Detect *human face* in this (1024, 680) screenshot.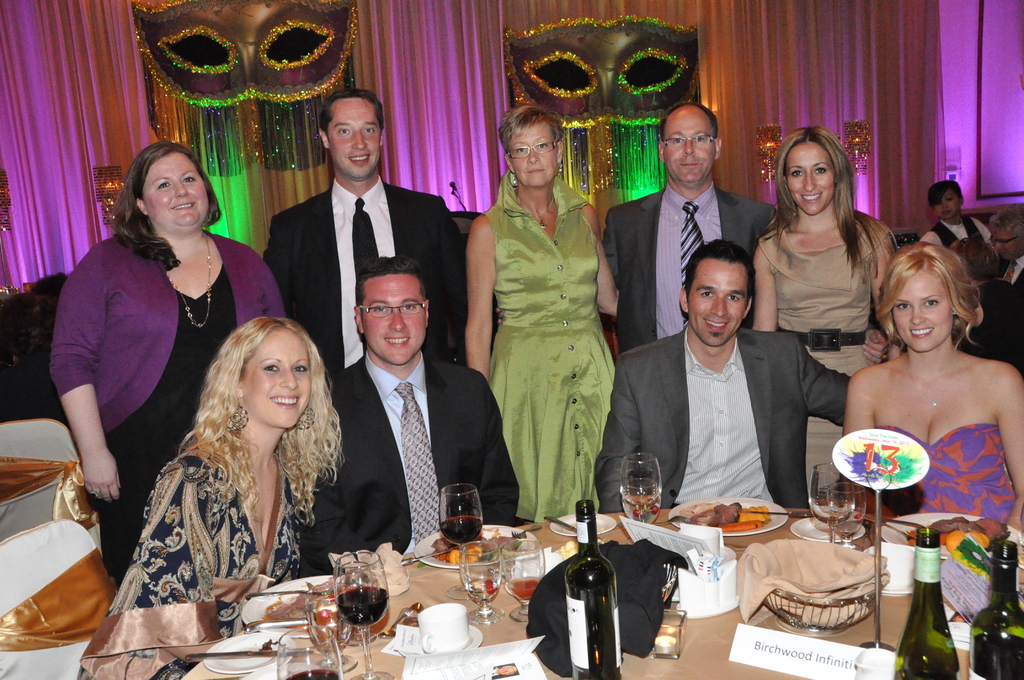
Detection: {"x1": 507, "y1": 118, "x2": 557, "y2": 184}.
